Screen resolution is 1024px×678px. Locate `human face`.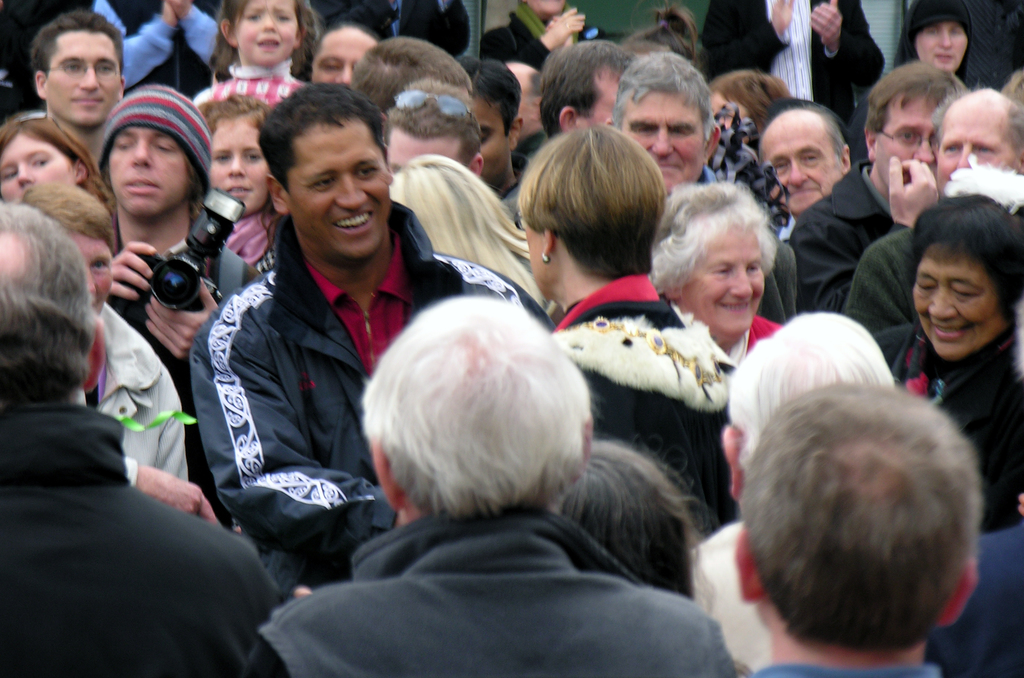
{"x1": 682, "y1": 224, "x2": 764, "y2": 337}.
